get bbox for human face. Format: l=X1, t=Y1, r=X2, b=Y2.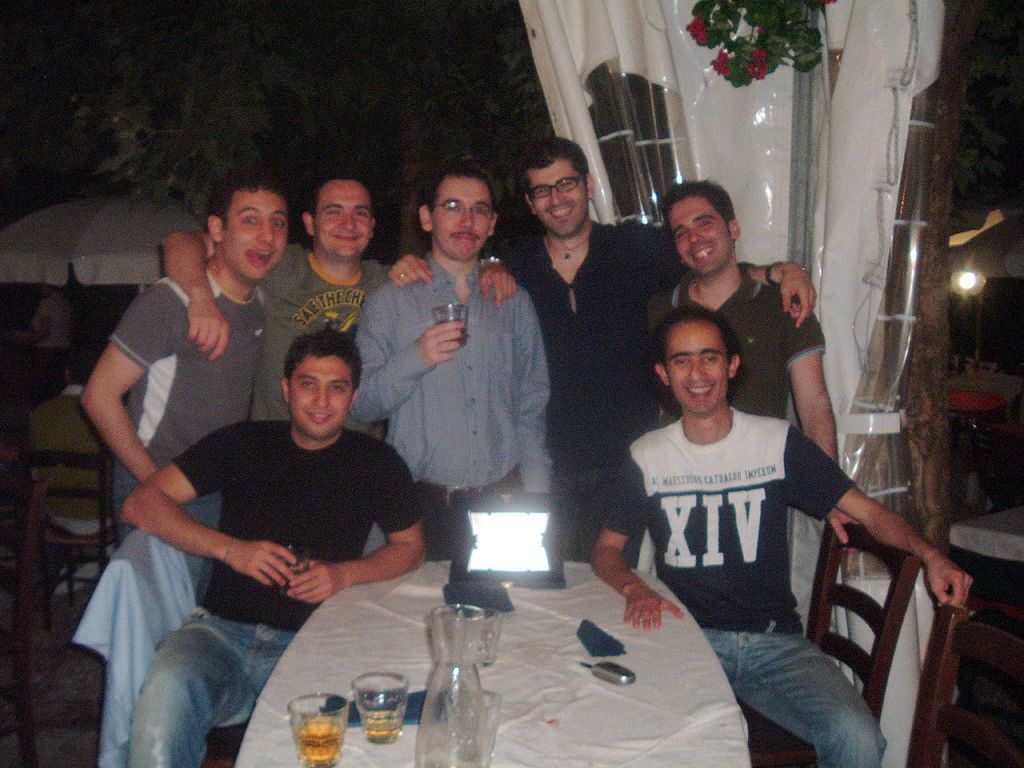
l=290, t=350, r=355, b=434.
